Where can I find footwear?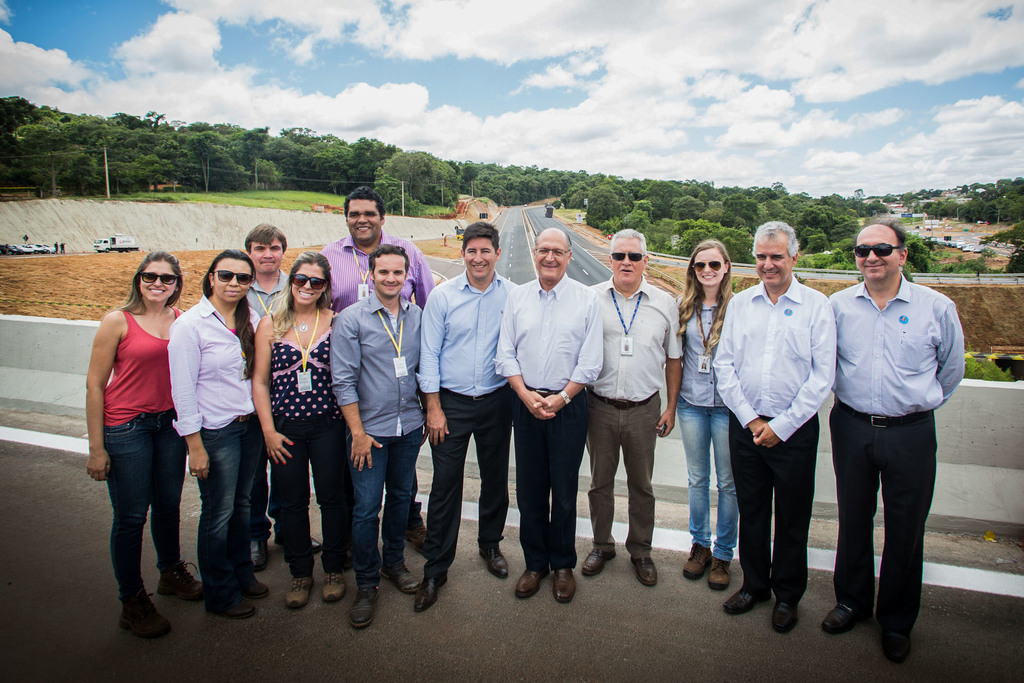
You can find it at (156,555,193,604).
